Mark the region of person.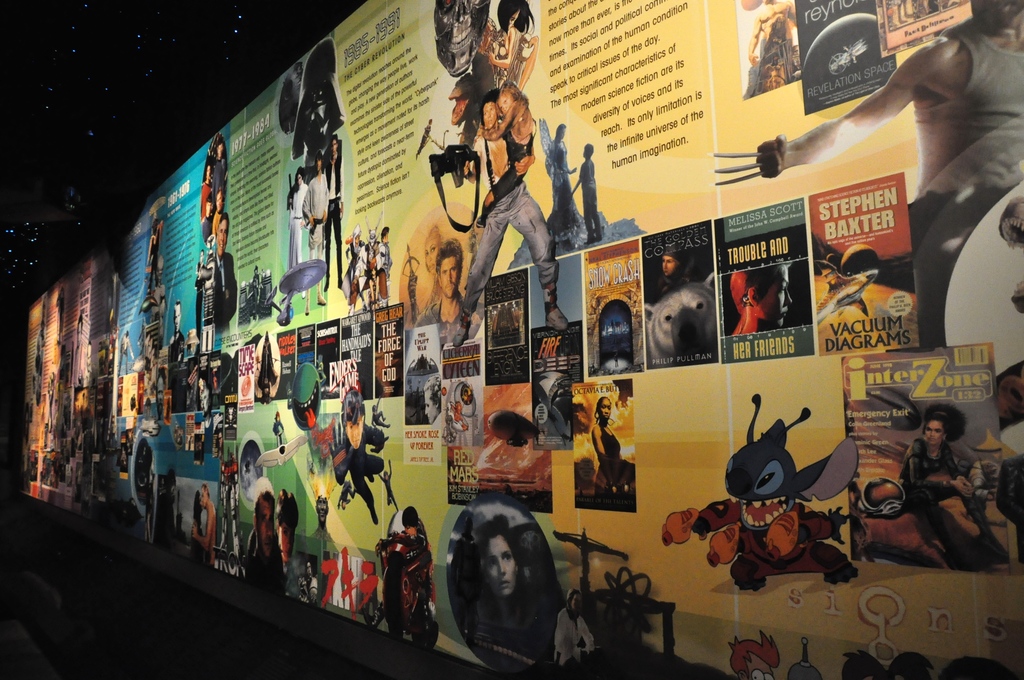
Region: [x1=325, y1=385, x2=387, y2=522].
